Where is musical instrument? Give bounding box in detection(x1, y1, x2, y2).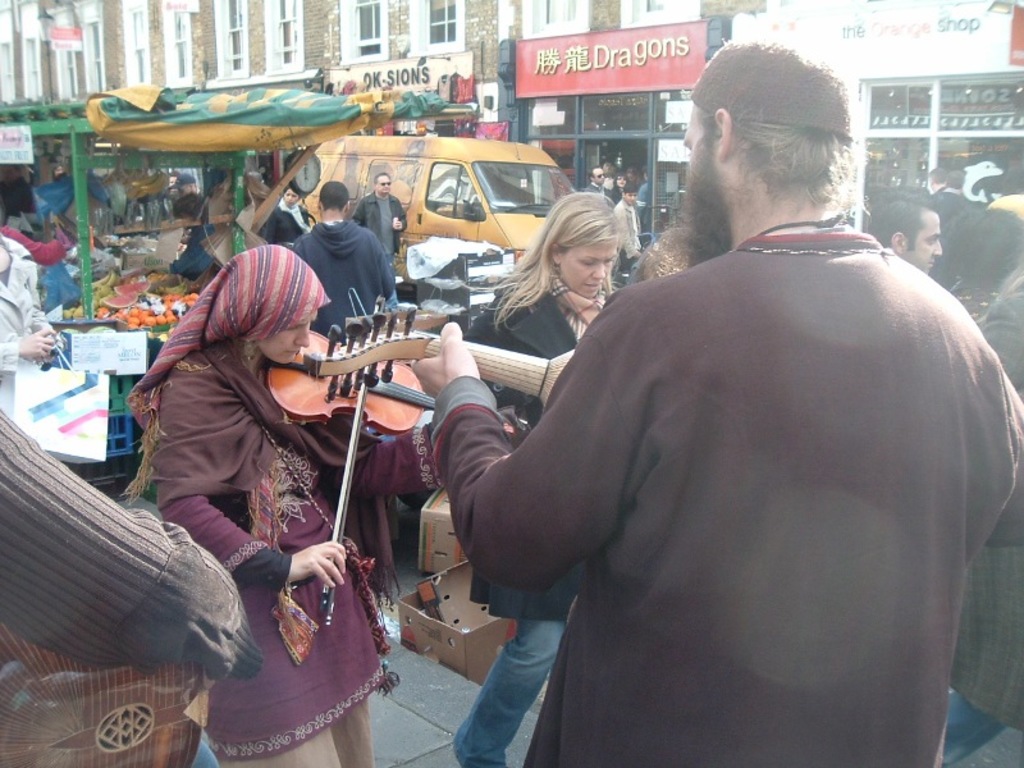
detection(302, 294, 593, 415).
